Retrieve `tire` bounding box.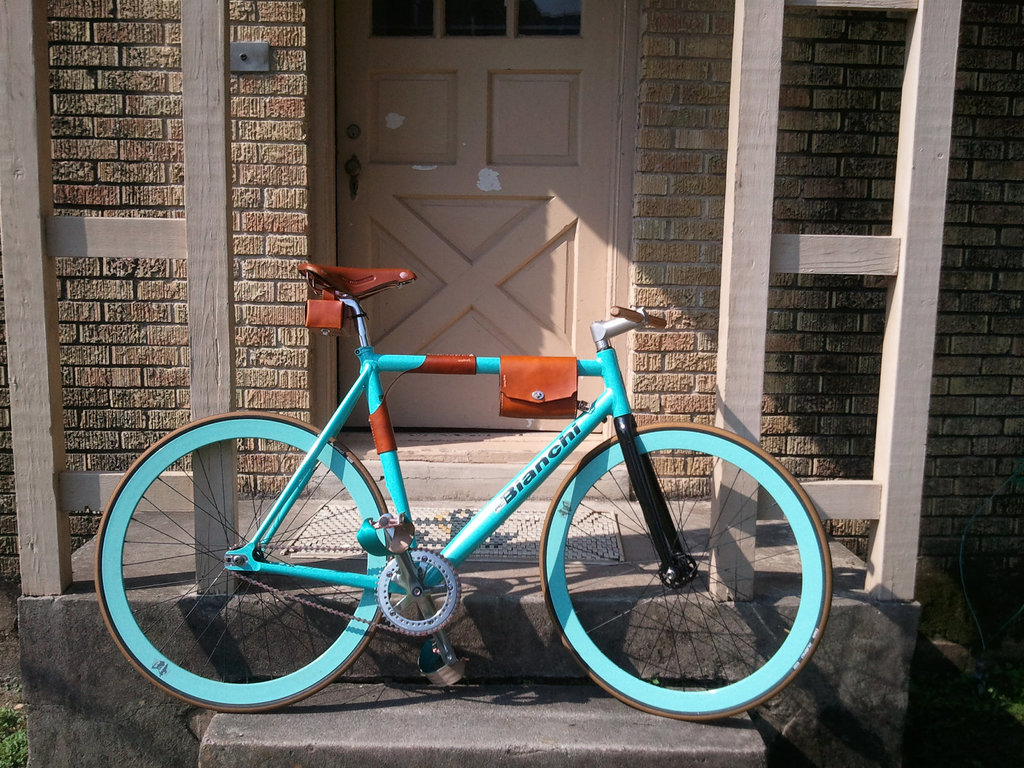
Bounding box: {"x1": 530, "y1": 418, "x2": 840, "y2": 725}.
